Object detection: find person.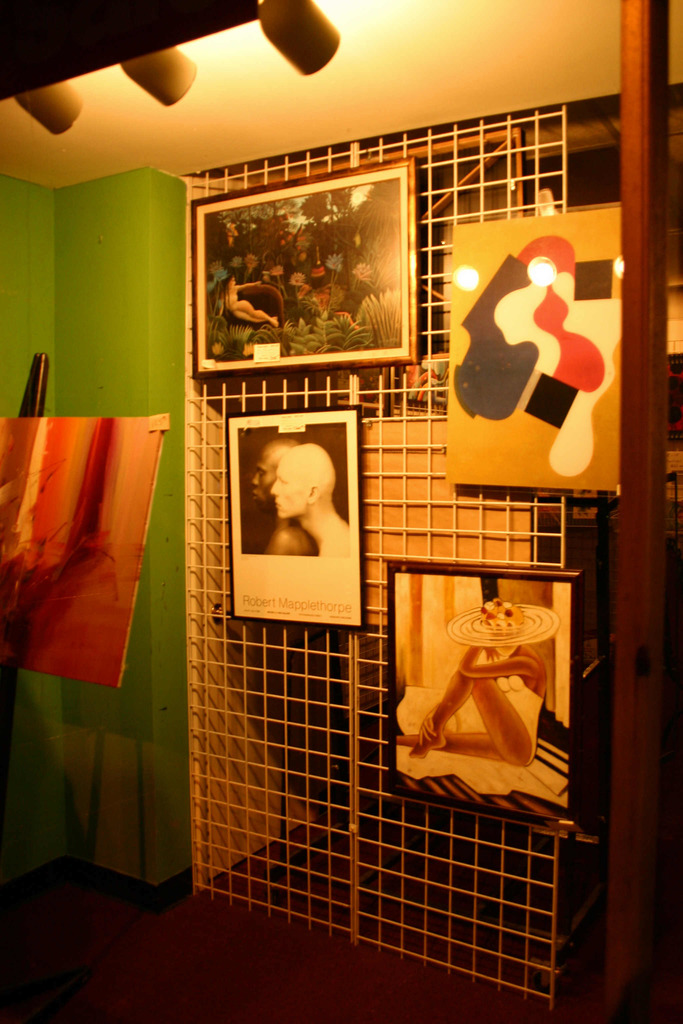
bbox=(269, 438, 348, 559).
